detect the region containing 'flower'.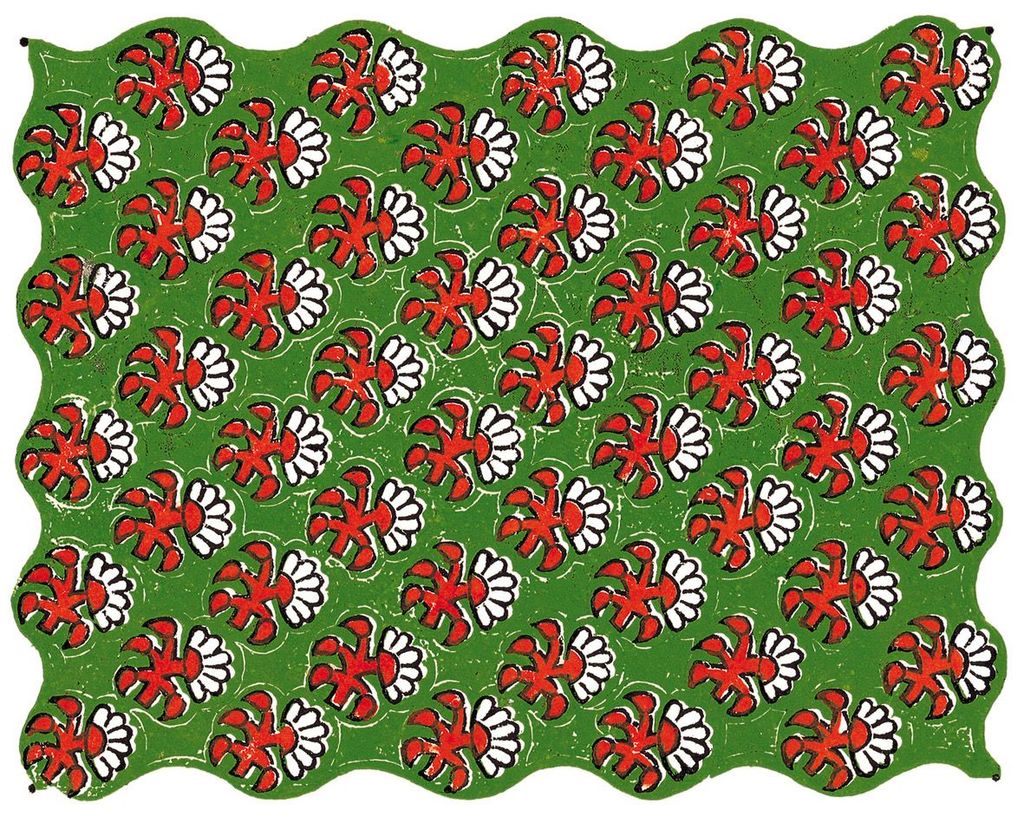
375 184 428 264.
